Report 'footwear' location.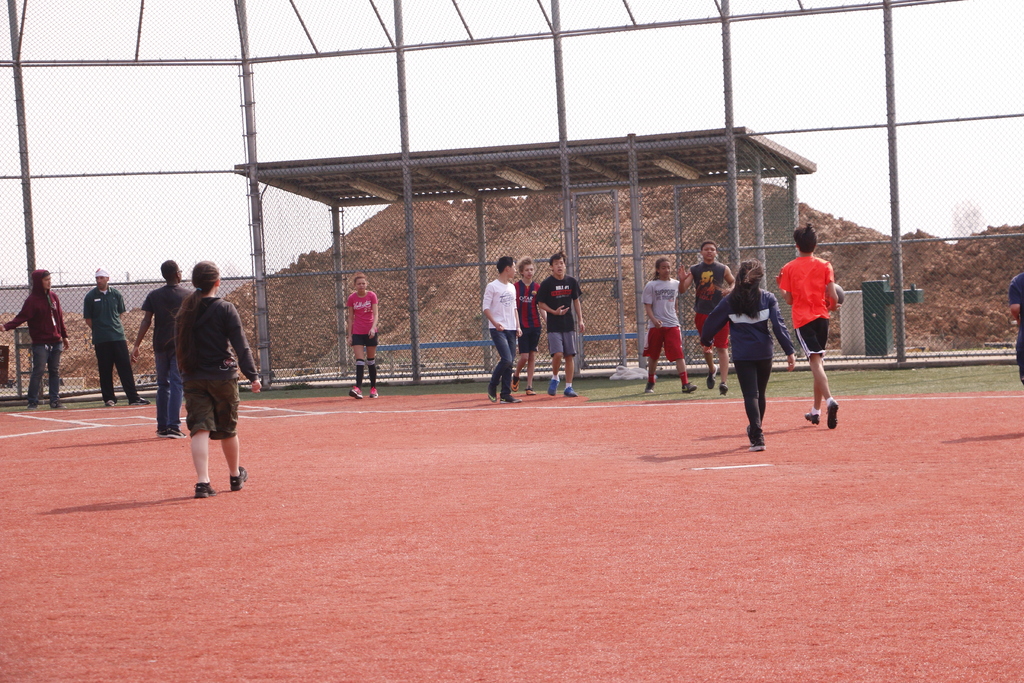
Report: locate(801, 411, 820, 426).
